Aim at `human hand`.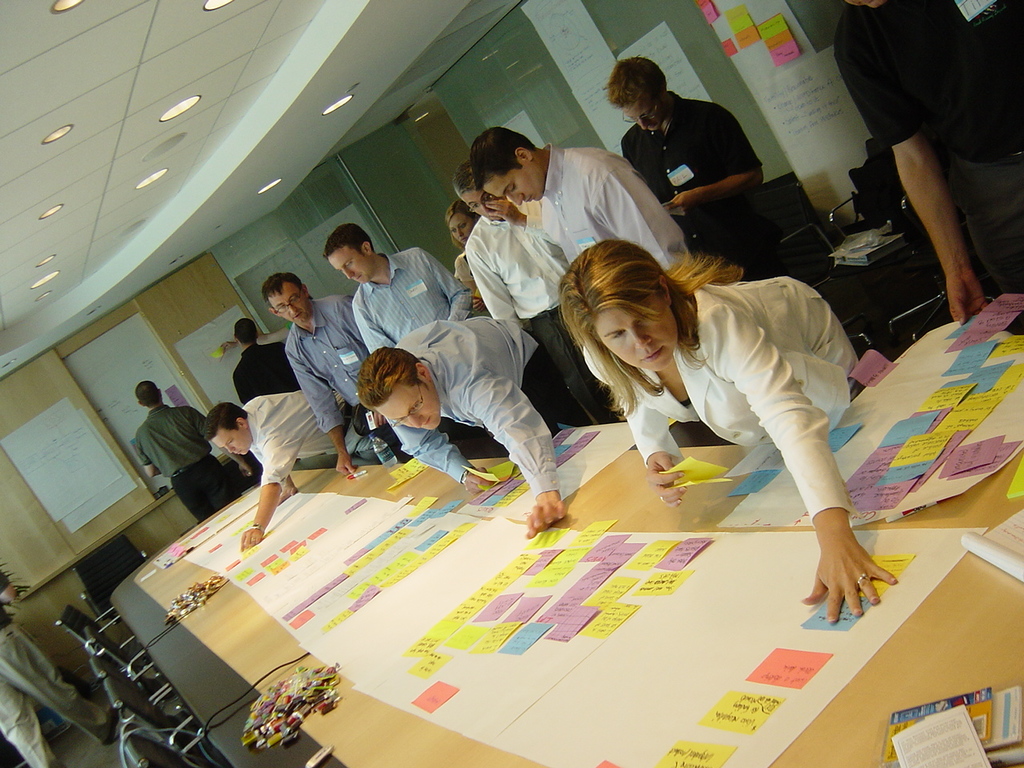
Aimed at bbox=[238, 528, 263, 554].
